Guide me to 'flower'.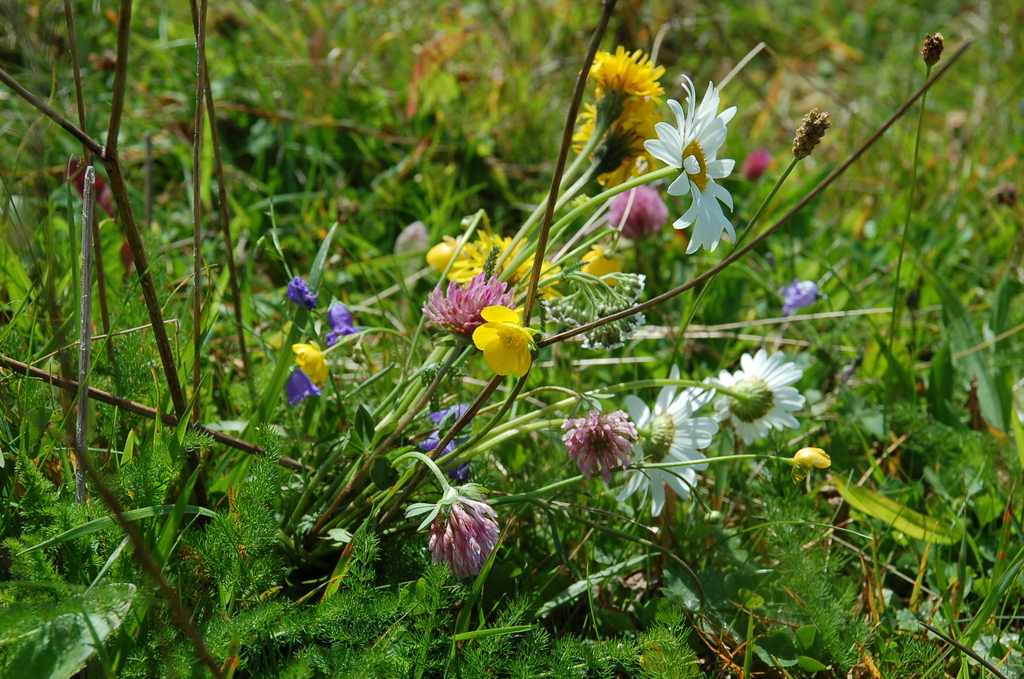
Guidance: 561 401 643 481.
